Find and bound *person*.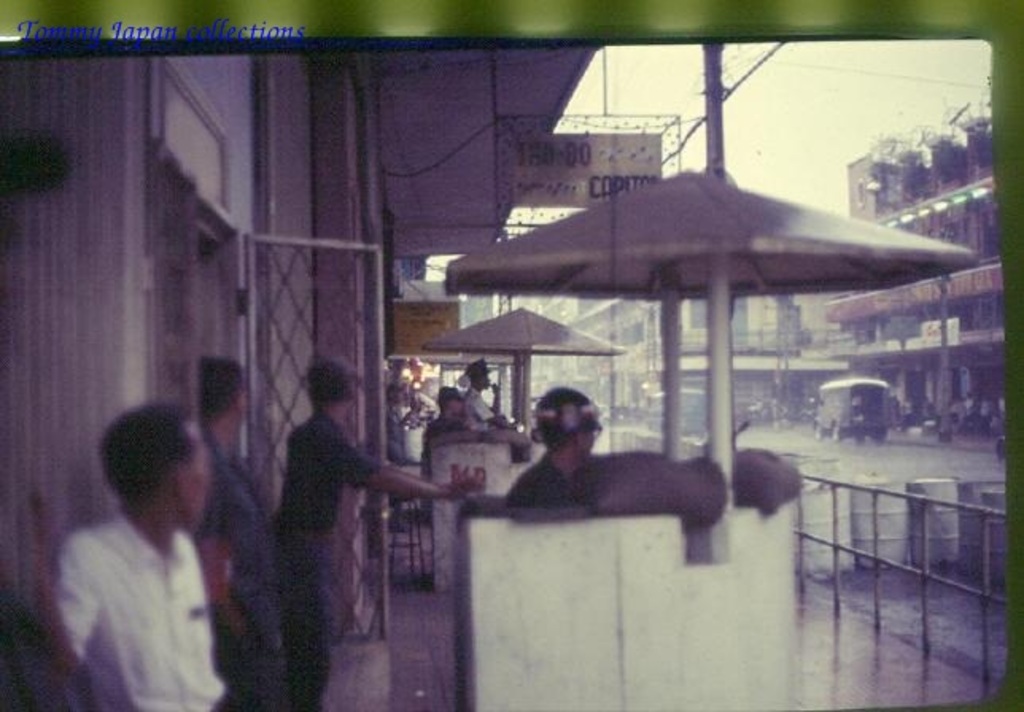
Bound: <bbox>199, 354, 270, 710</bbox>.
